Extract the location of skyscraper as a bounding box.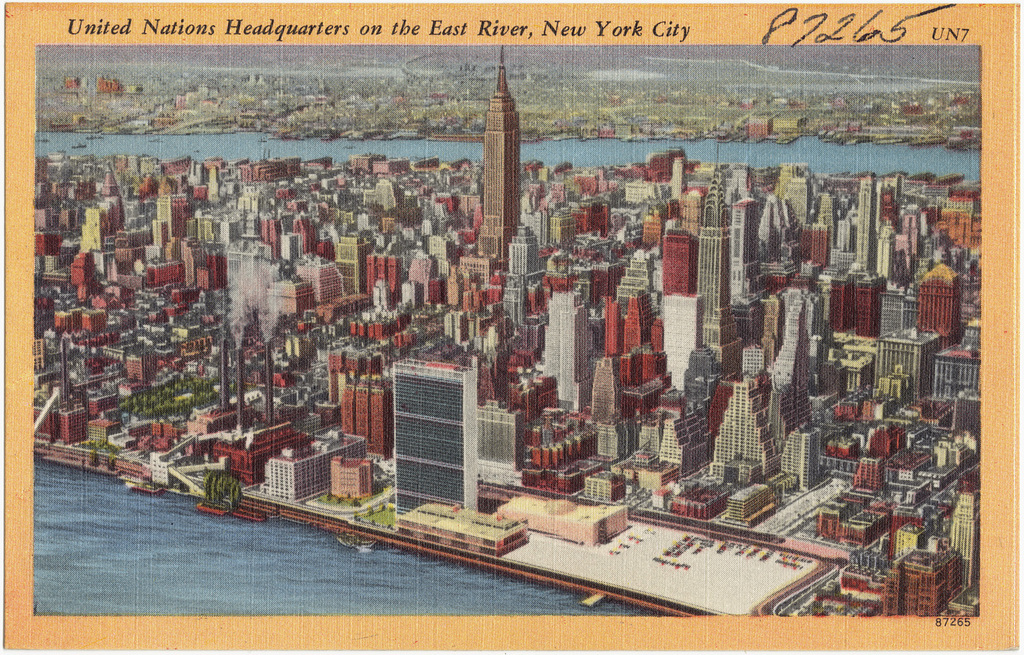
<bbox>728, 171, 760, 313</bbox>.
